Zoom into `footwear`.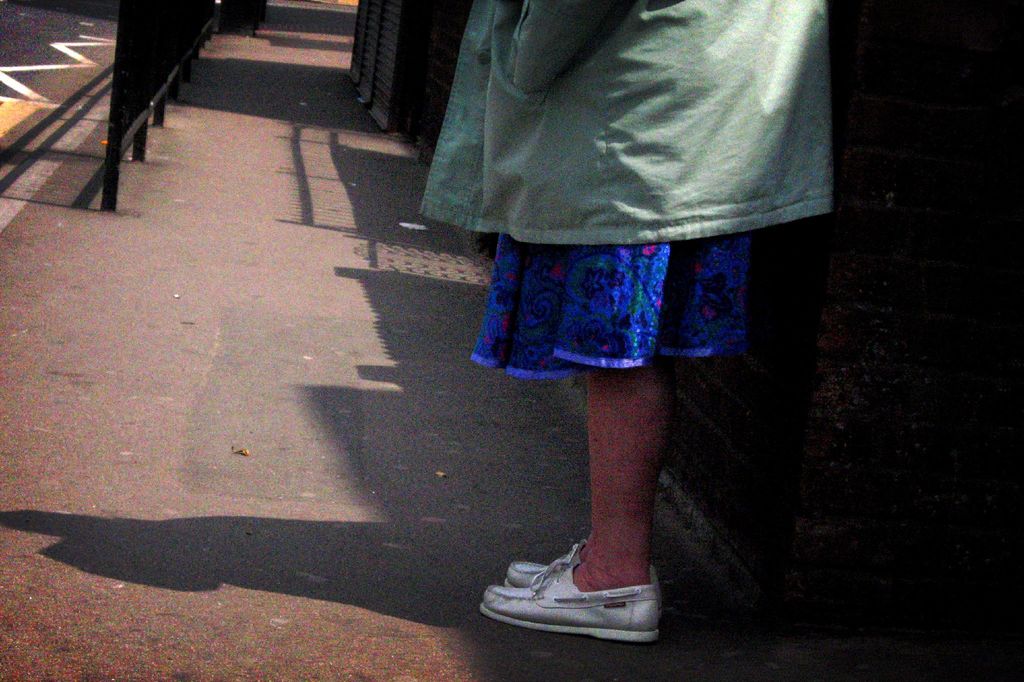
Zoom target: [x1=479, y1=542, x2=666, y2=649].
